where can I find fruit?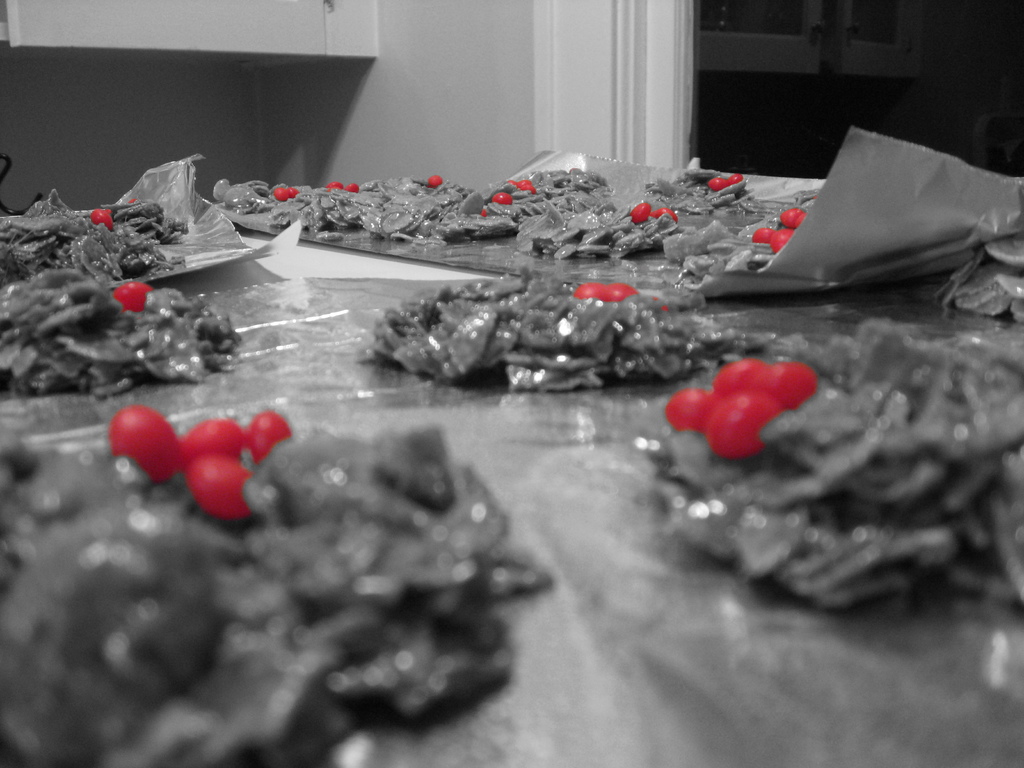
You can find it at bbox=[492, 189, 515, 208].
